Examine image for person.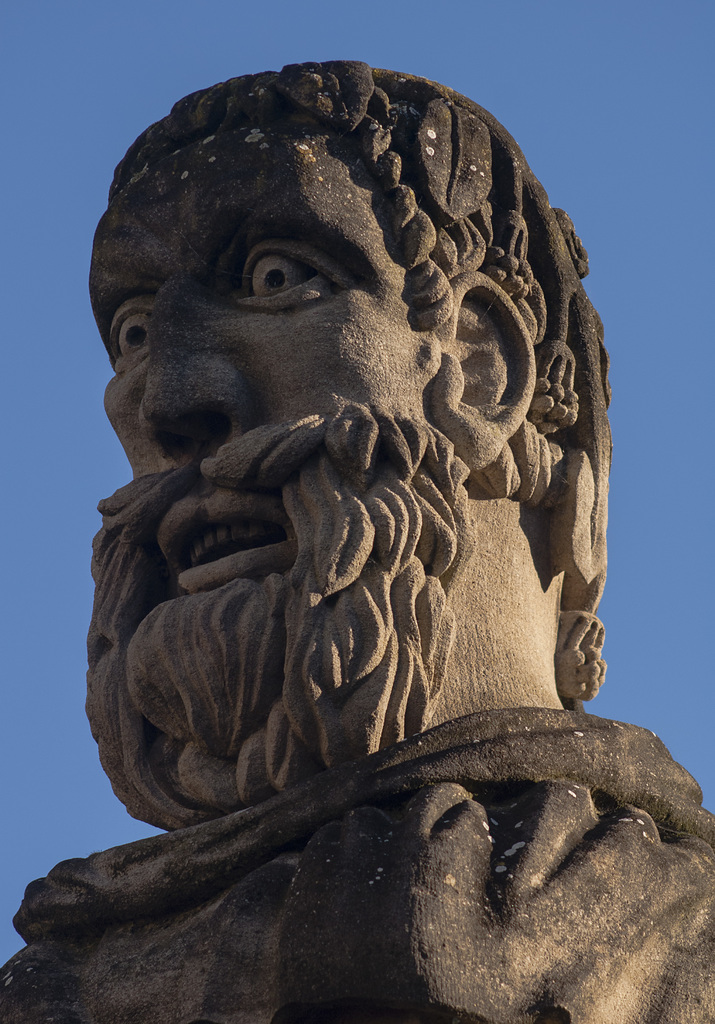
Examination result: (left=81, top=49, right=671, bottom=941).
